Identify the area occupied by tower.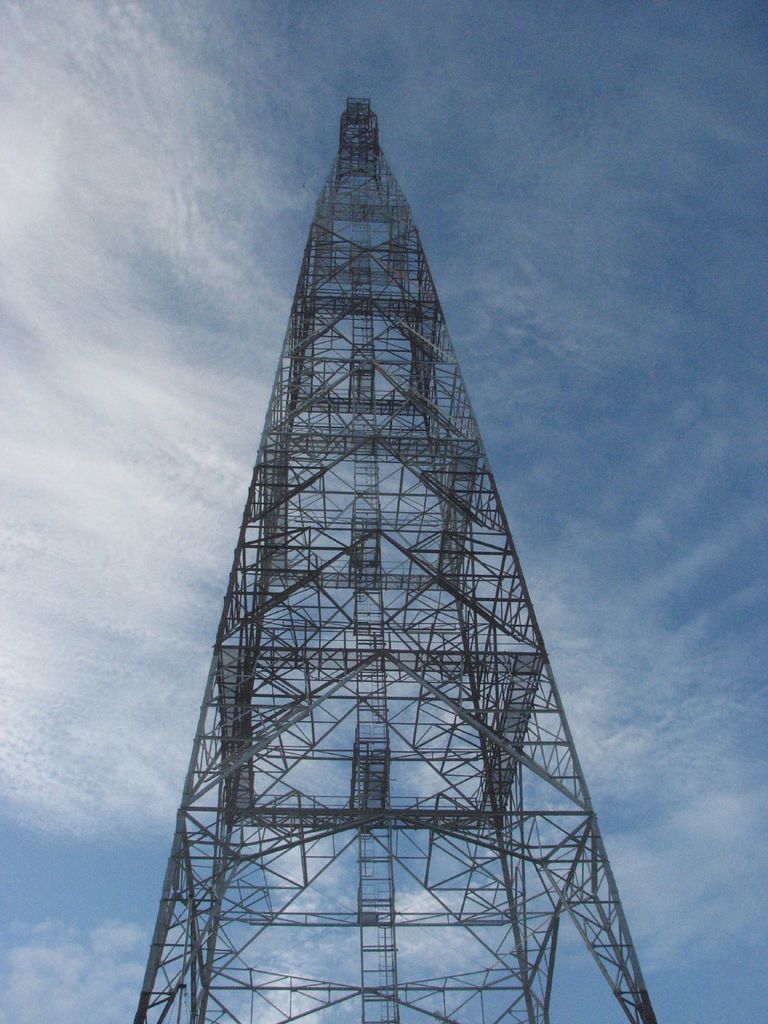
Area: l=95, t=47, r=637, b=896.
